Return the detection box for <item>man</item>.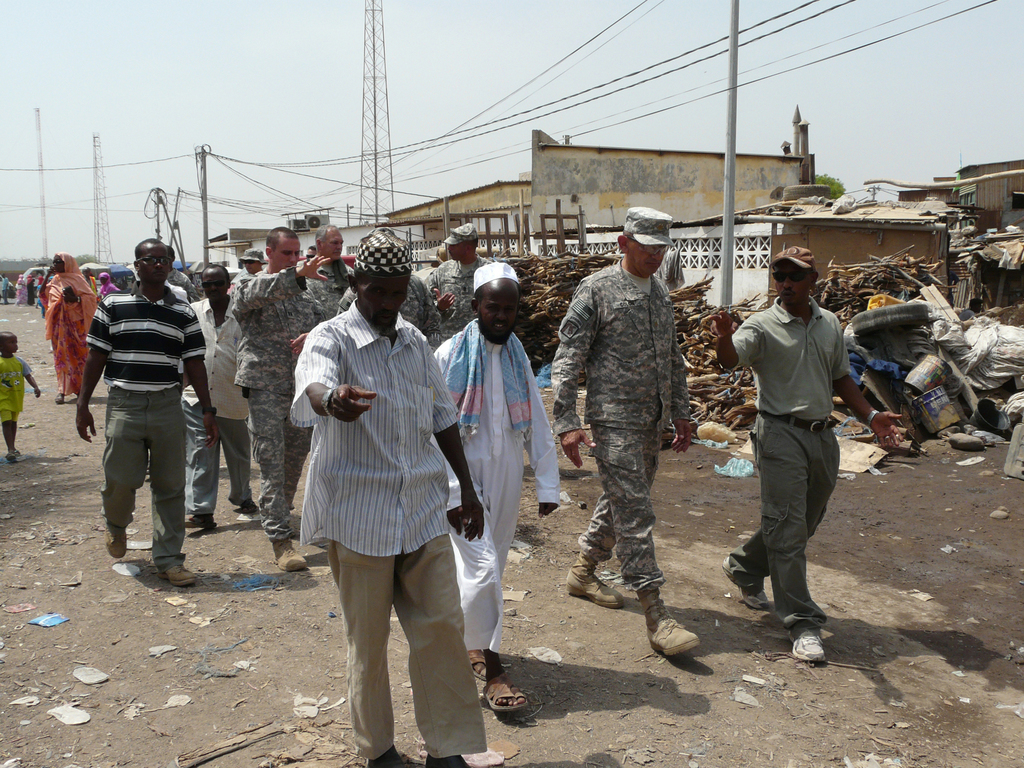
bbox=[278, 228, 478, 730].
